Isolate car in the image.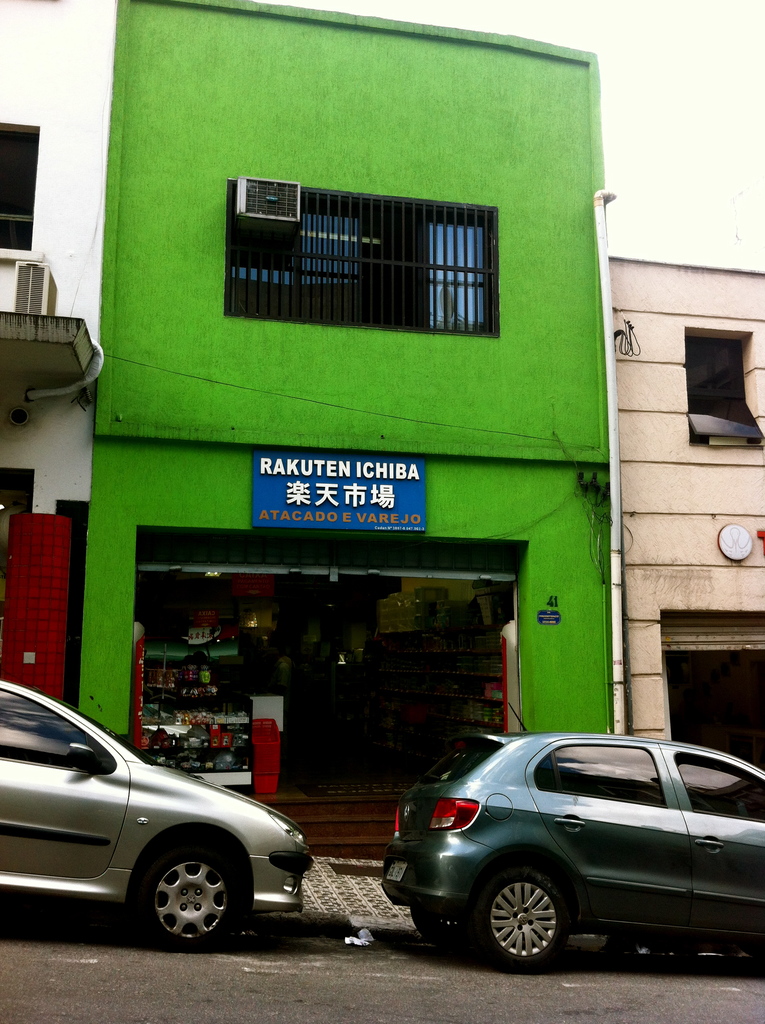
Isolated region: 359,735,764,981.
